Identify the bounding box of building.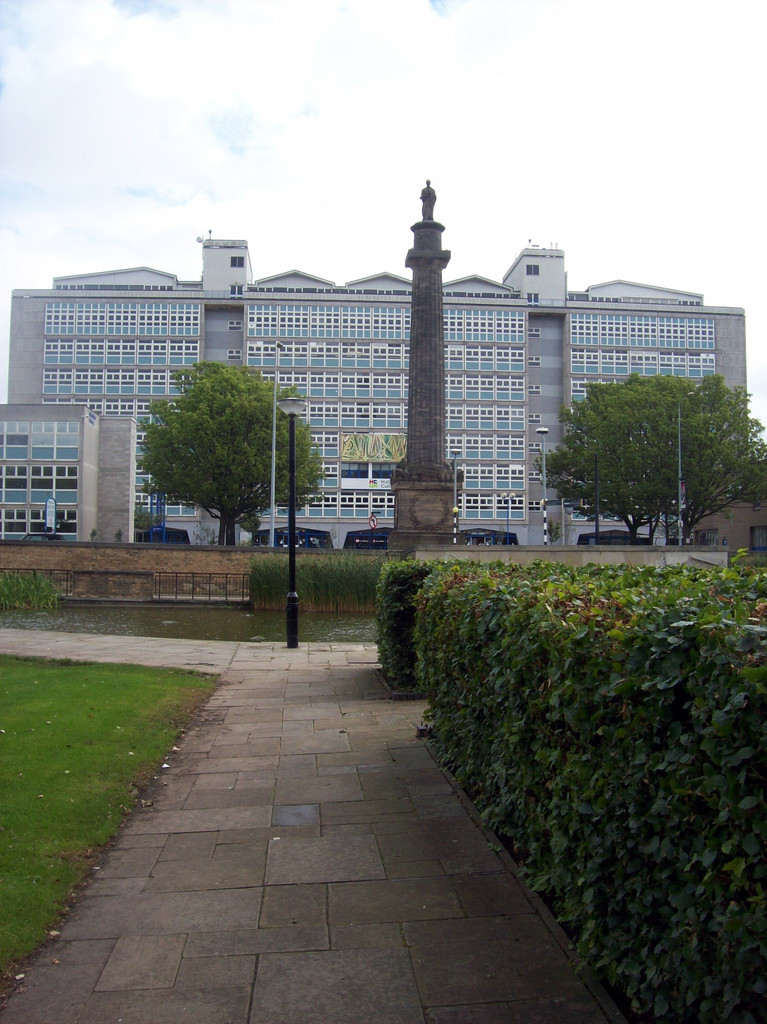
select_region(6, 246, 750, 548).
